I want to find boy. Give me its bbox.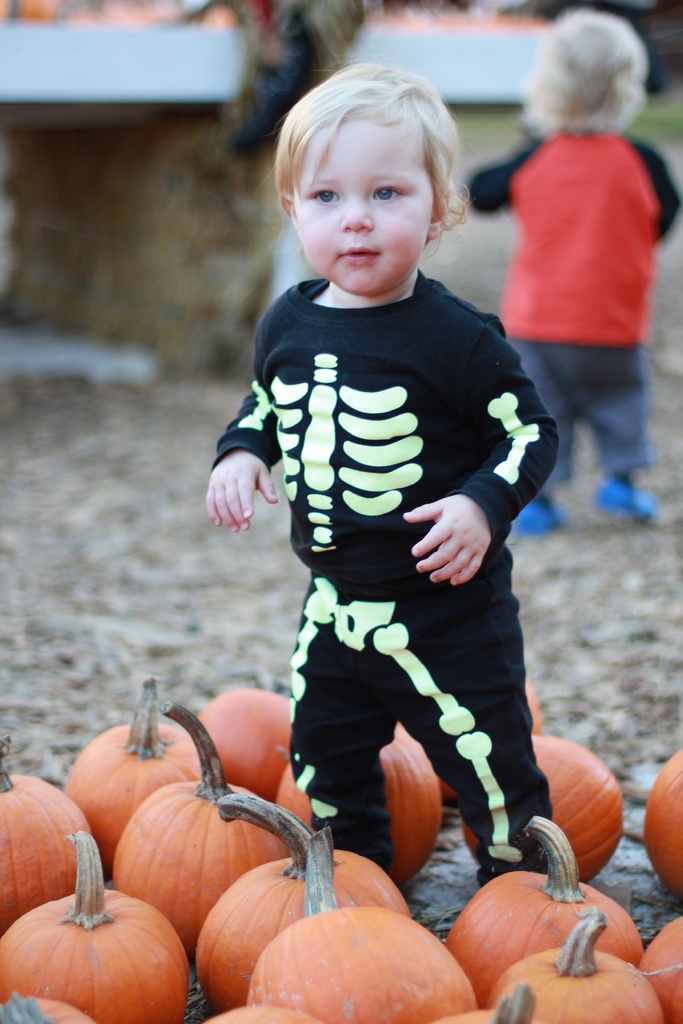
(445, 12, 676, 534).
